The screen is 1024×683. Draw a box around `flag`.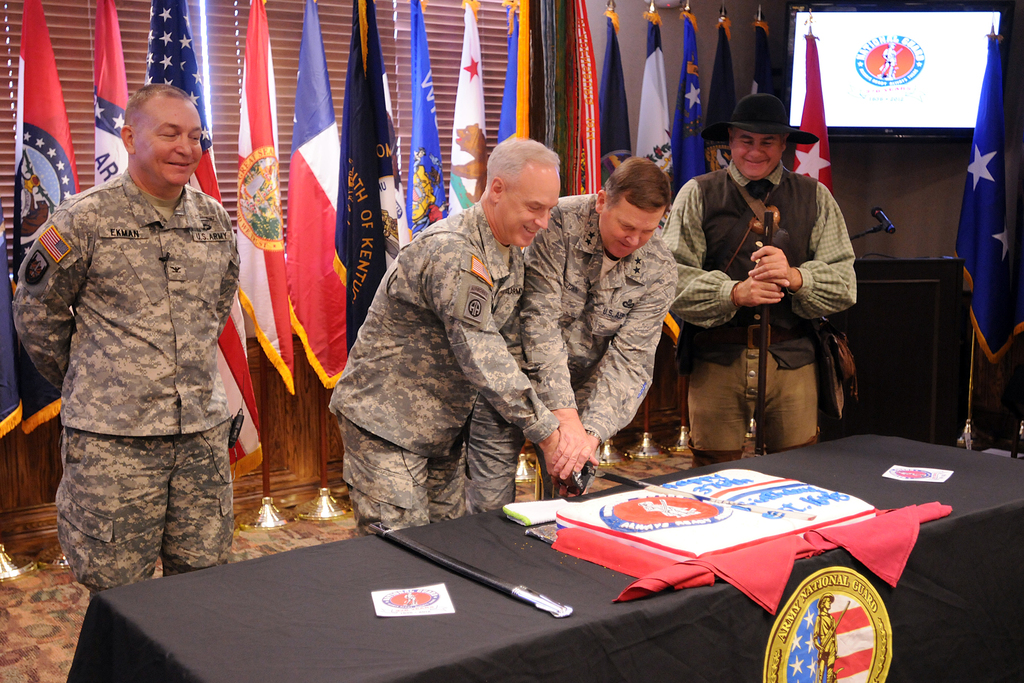
detection(1, 250, 24, 434).
